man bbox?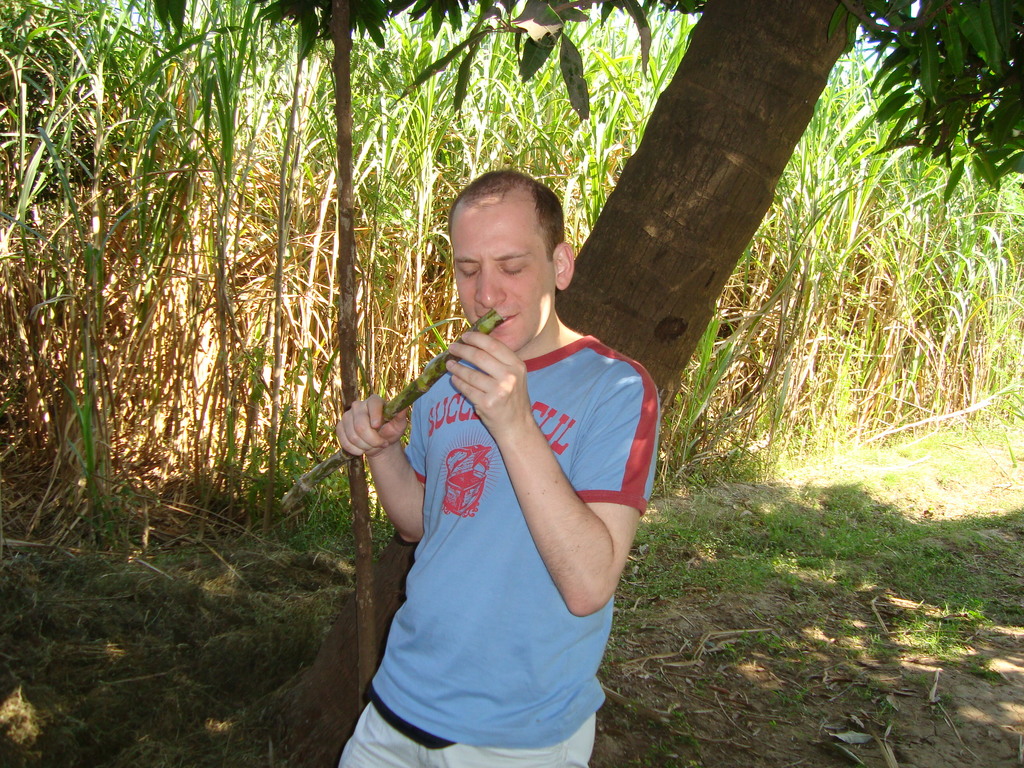
{"left": 344, "top": 161, "right": 659, "bottom": 767}
